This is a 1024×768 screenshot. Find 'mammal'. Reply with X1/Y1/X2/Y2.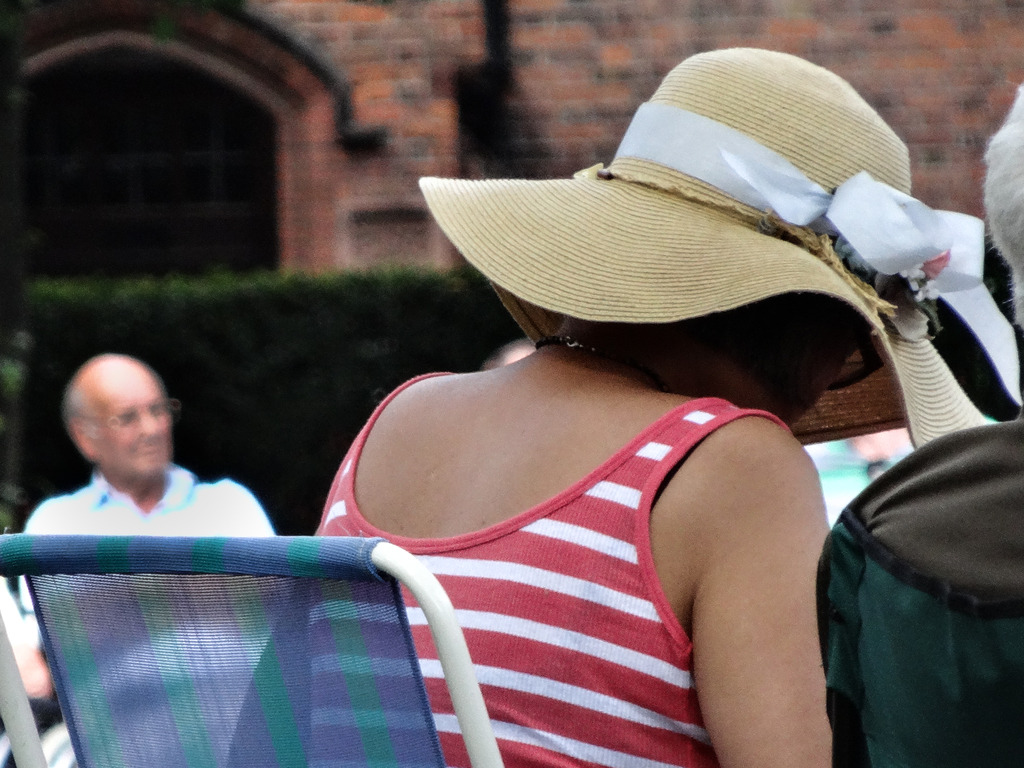
288/73/963/764.
